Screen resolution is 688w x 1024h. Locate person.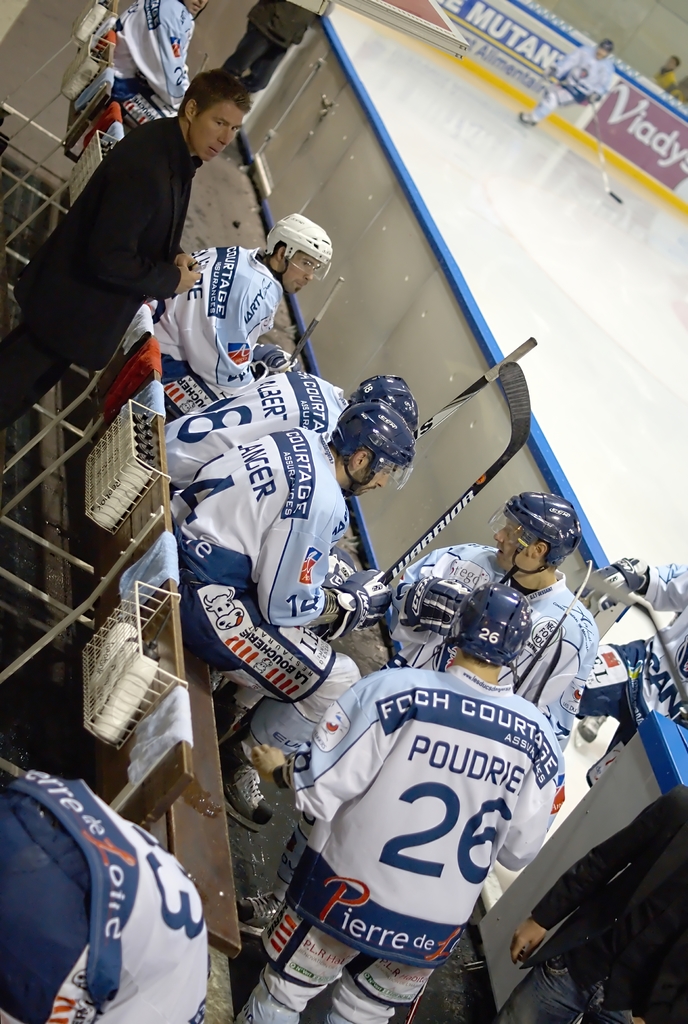
156/372/404/468.
